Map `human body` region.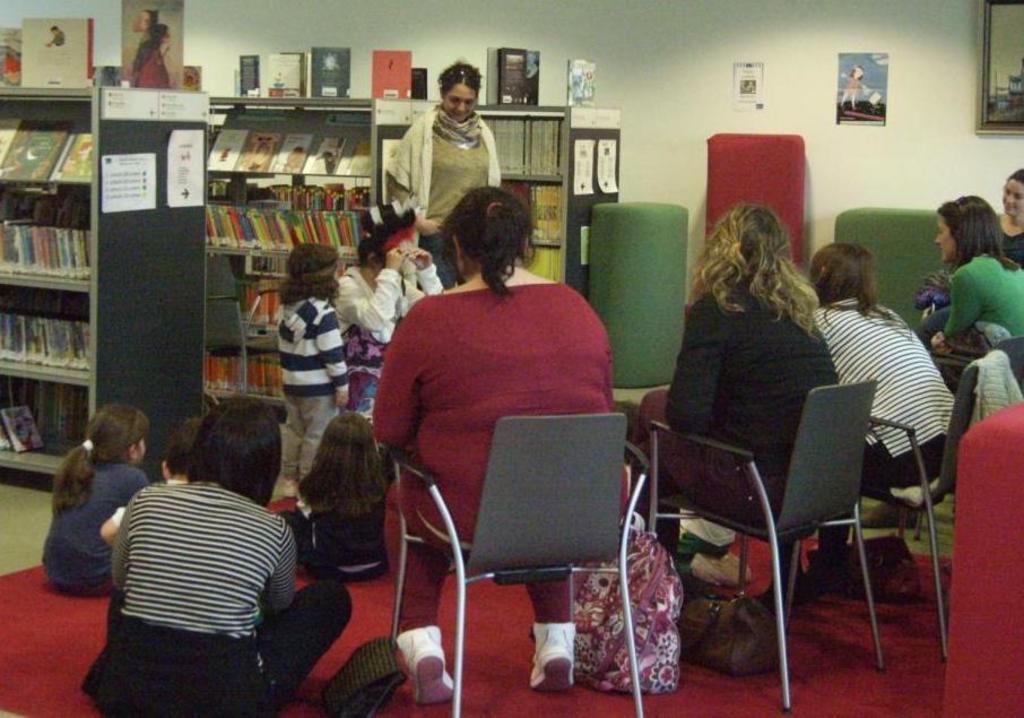
Mapped to detection(761, 300, 955, 607).
